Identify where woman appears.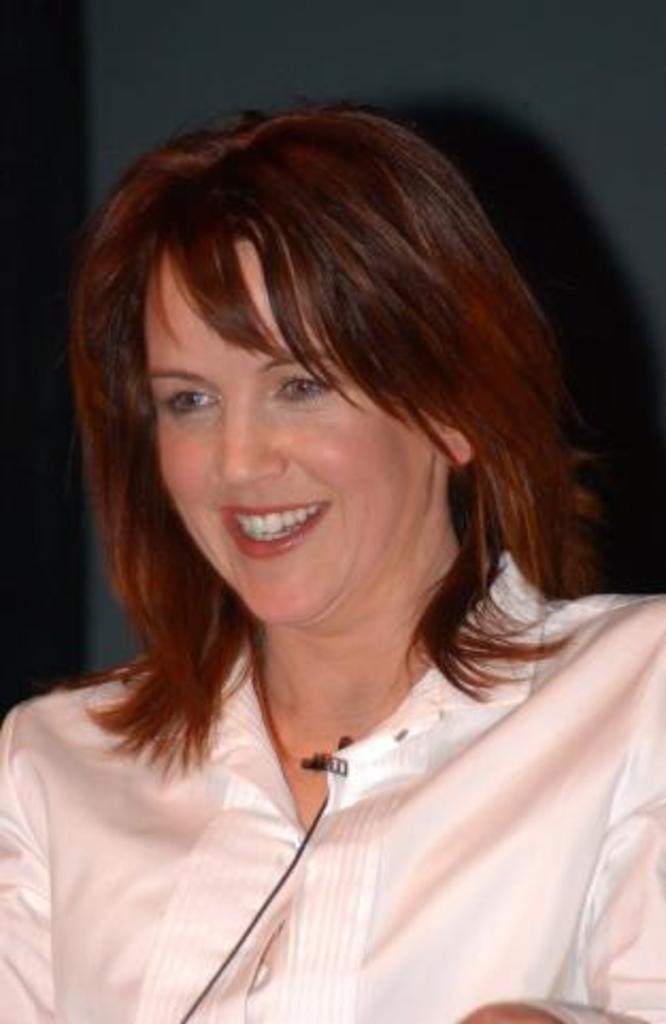
Appears at left=2, top=98, right=665, bottom=1020.
